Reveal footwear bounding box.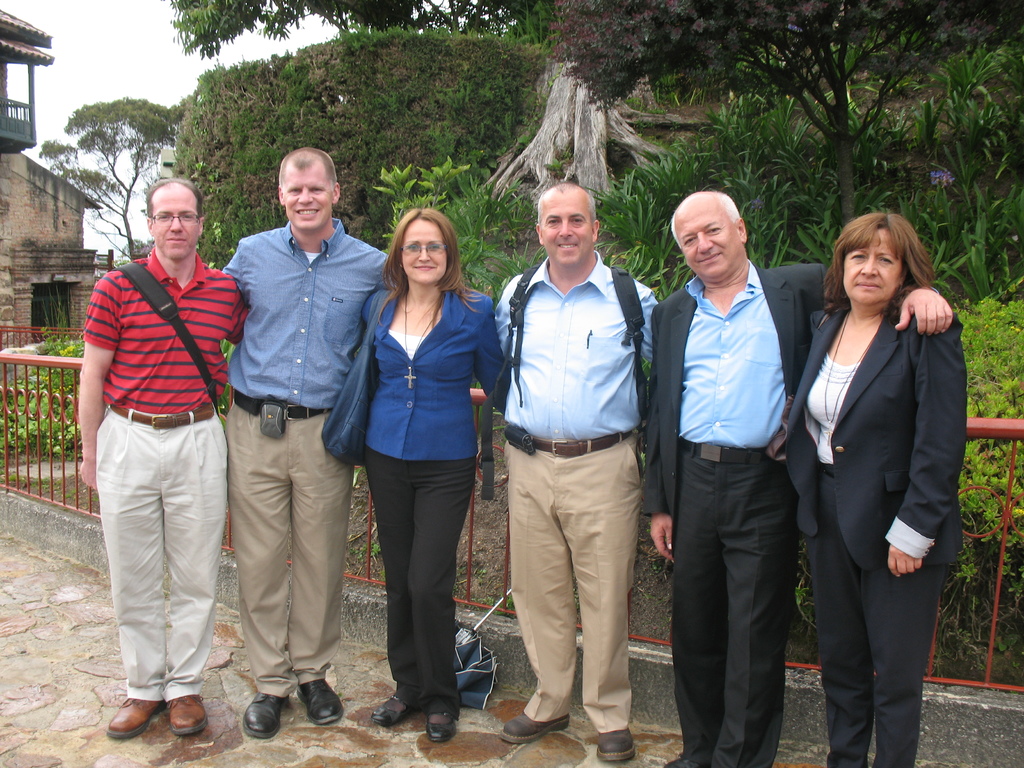
Revealed: box(239, 689, 292, 741).
